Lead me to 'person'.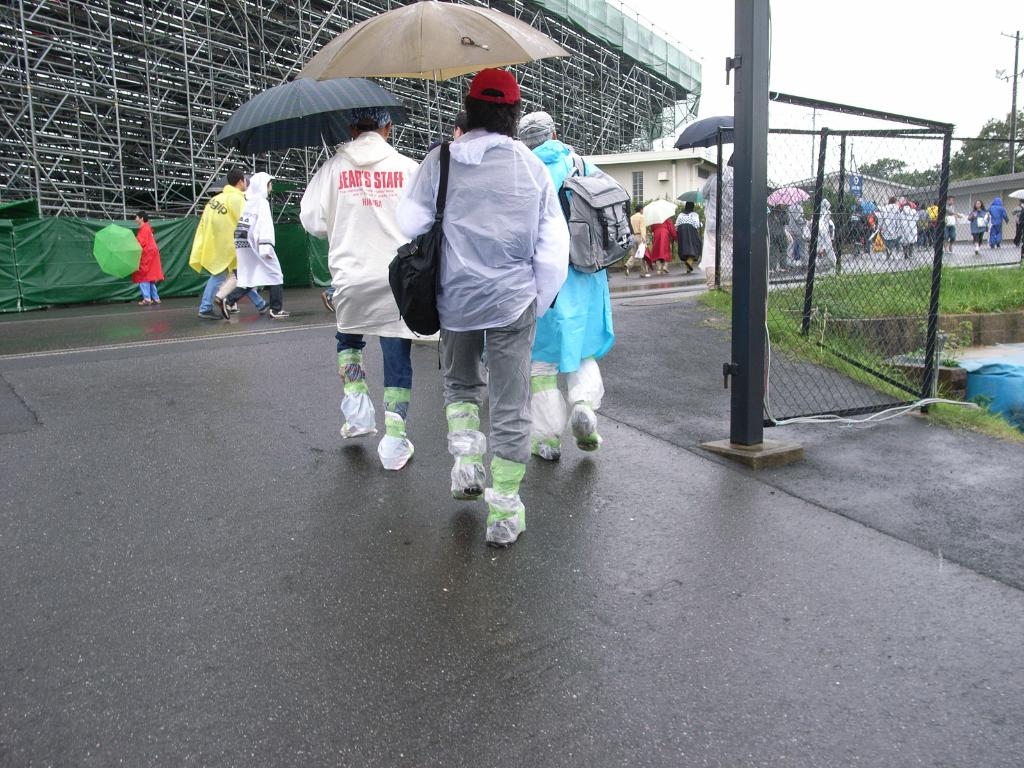
Lead to [127,204,168,308].
